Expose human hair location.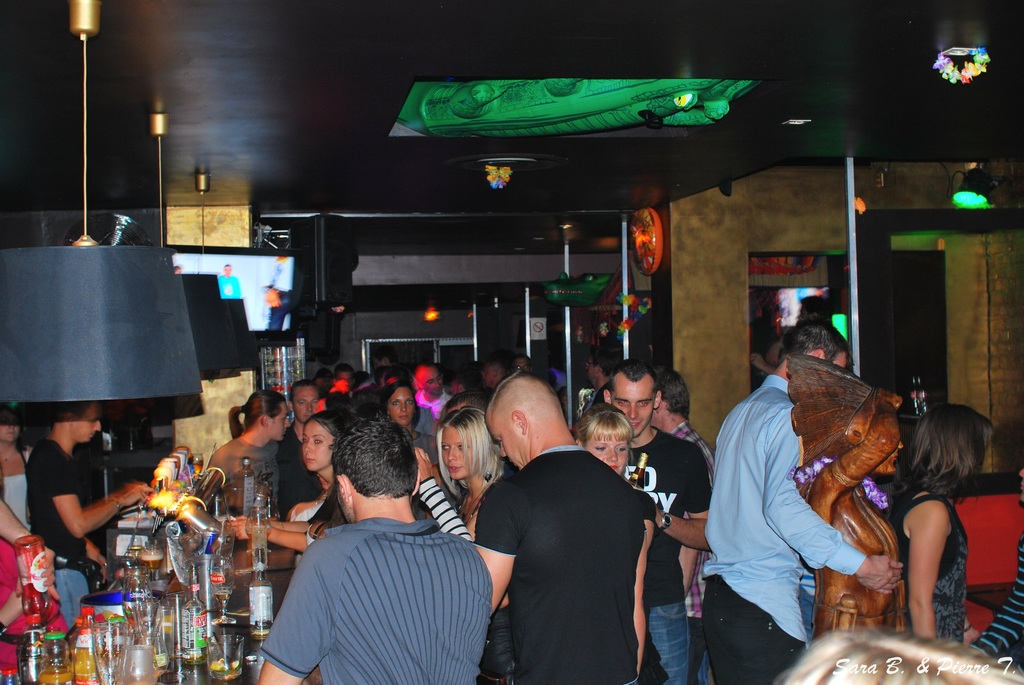
Exposed at {"x1": 914, "y1": 411, "x2": 998, "y2": 526}.
